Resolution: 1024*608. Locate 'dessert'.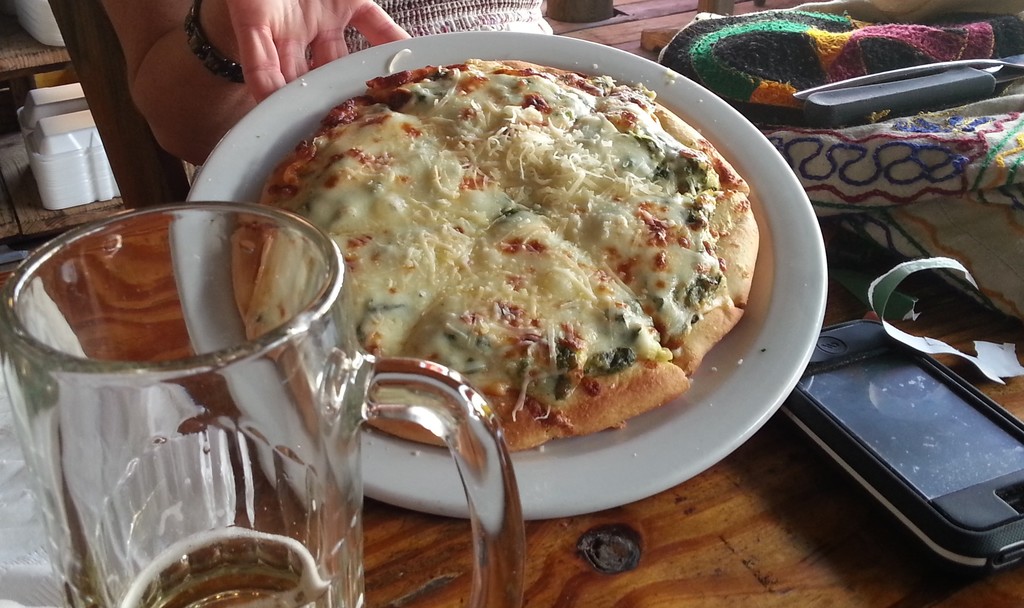
224/60/760/449.
